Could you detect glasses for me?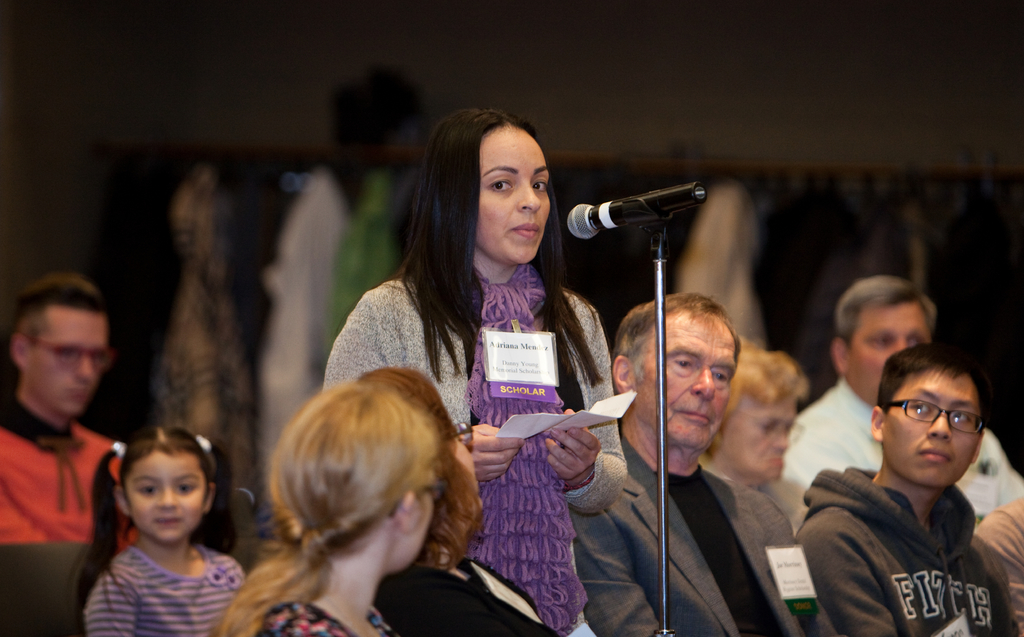
Detection result: box=[27, 338, 113, 374].
